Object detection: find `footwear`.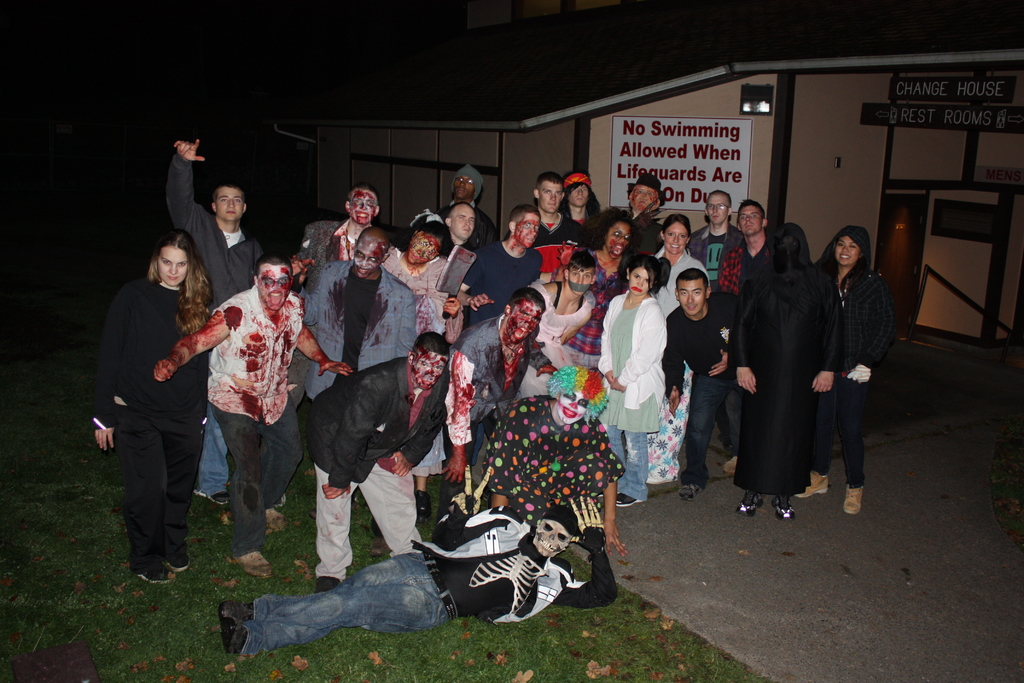
(678,481,710,500).
